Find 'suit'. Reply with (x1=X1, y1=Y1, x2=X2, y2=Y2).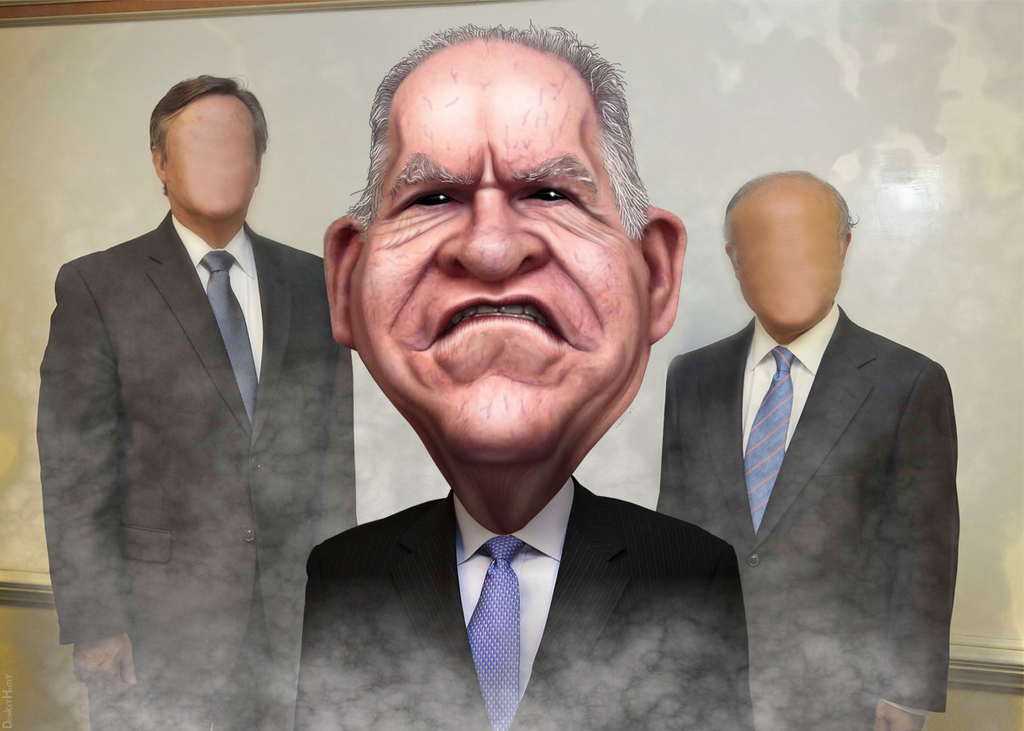
(x1=657, y1=302, x2=960, y2=730).
